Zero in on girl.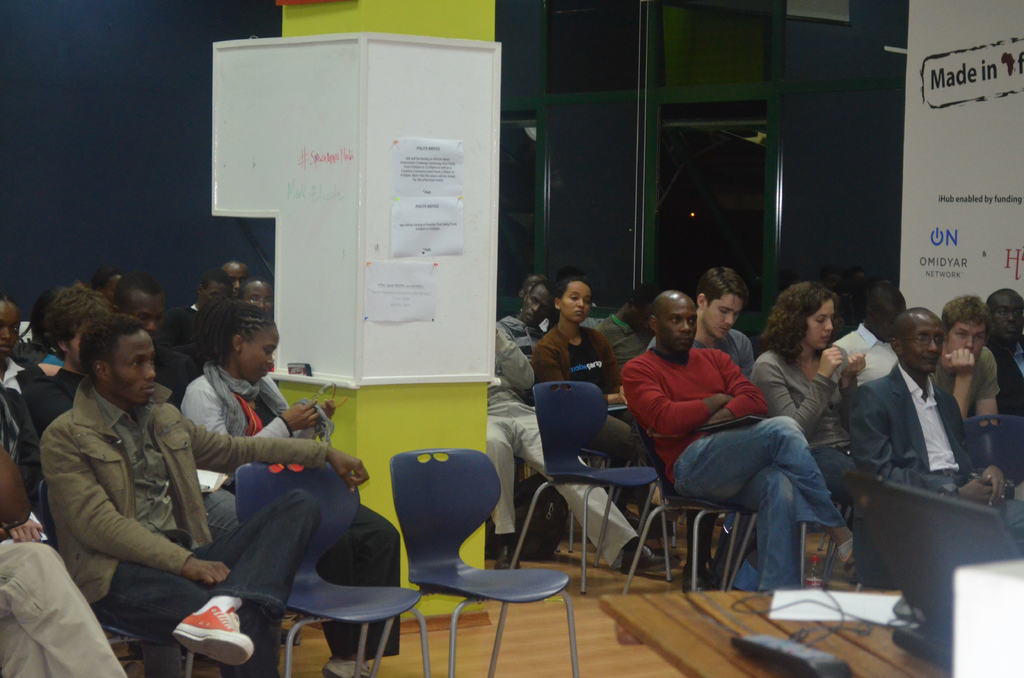
Zeroed in: {"left": 180, "top": 288, "right": 402, "bottom": 677}.
